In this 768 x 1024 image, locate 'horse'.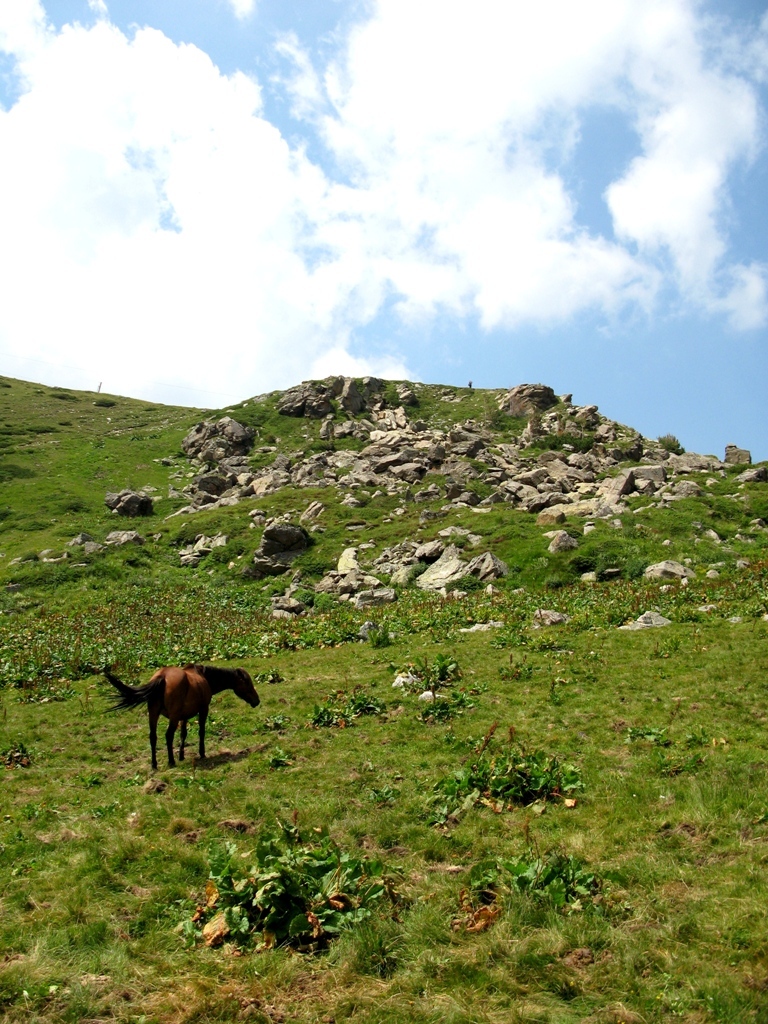
Bounding box: {"x1": 105, "y1": 658, "x2": 264, "y2": 776}.
